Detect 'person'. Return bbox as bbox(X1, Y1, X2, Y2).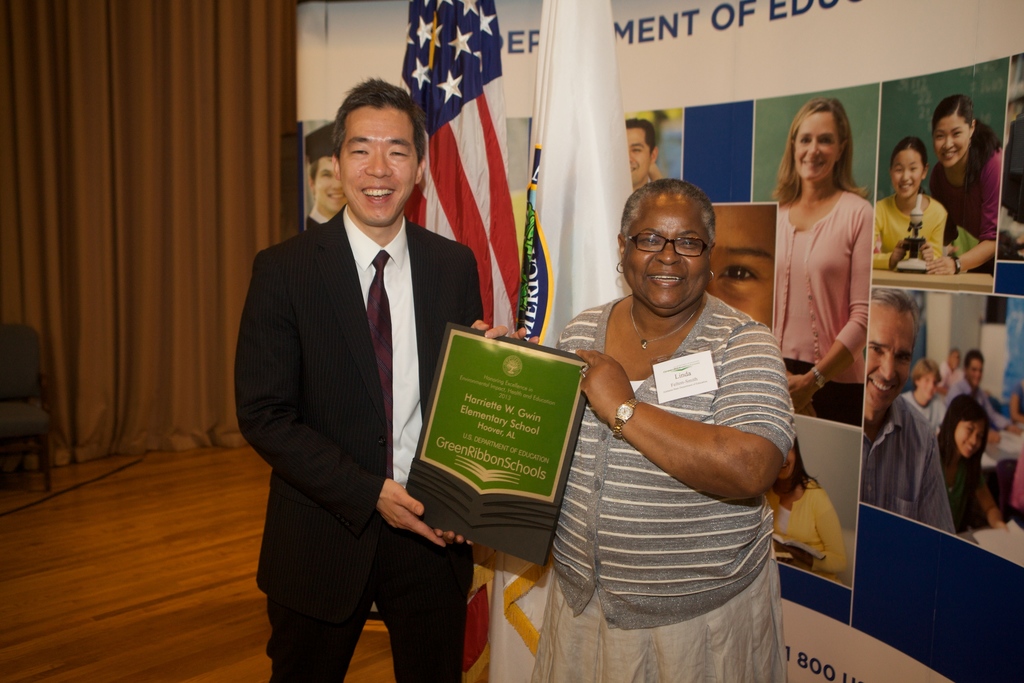
bbox(247, 60, 489, 682).
